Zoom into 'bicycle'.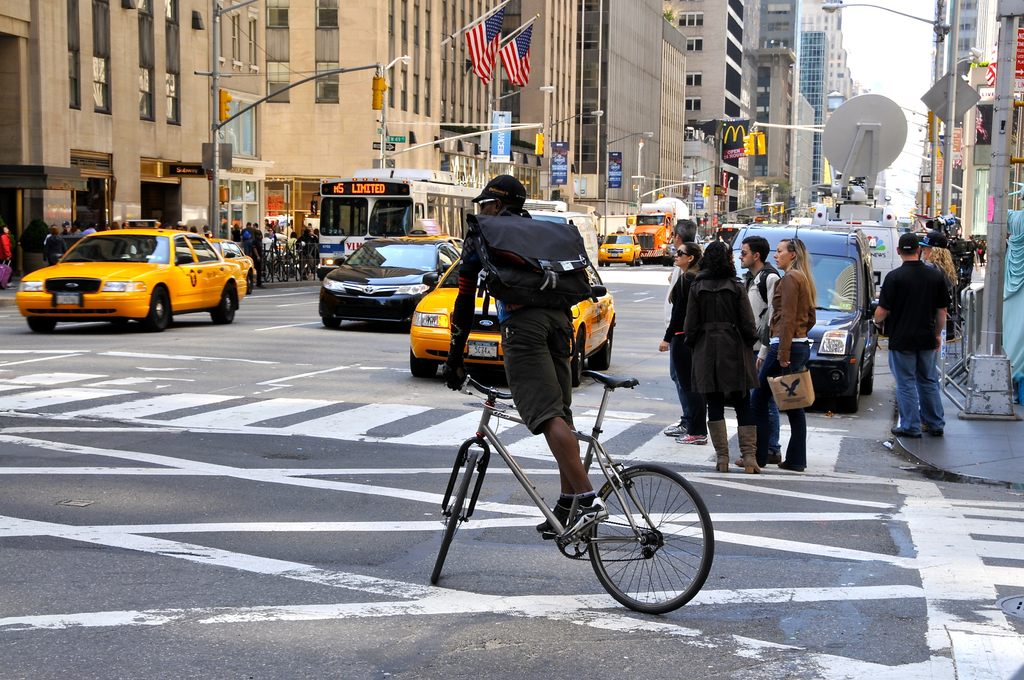
Zoom target: (left=297, top=250, right=318, bottom=283).
